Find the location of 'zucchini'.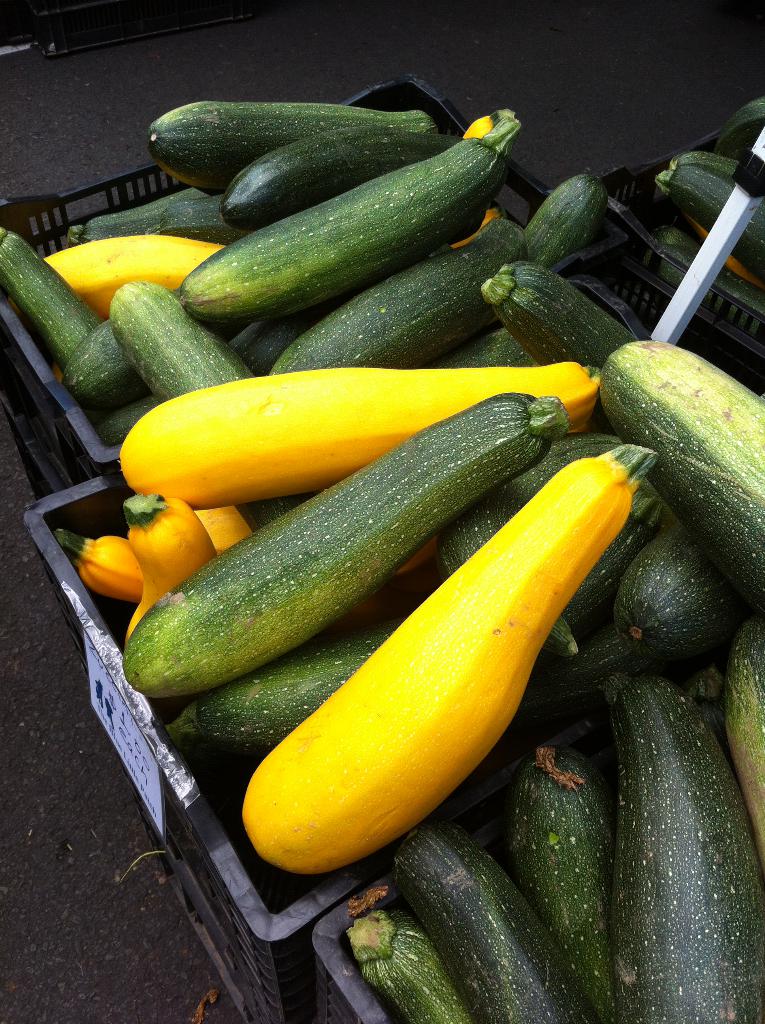
Location: (110, 272, 254, 407).
